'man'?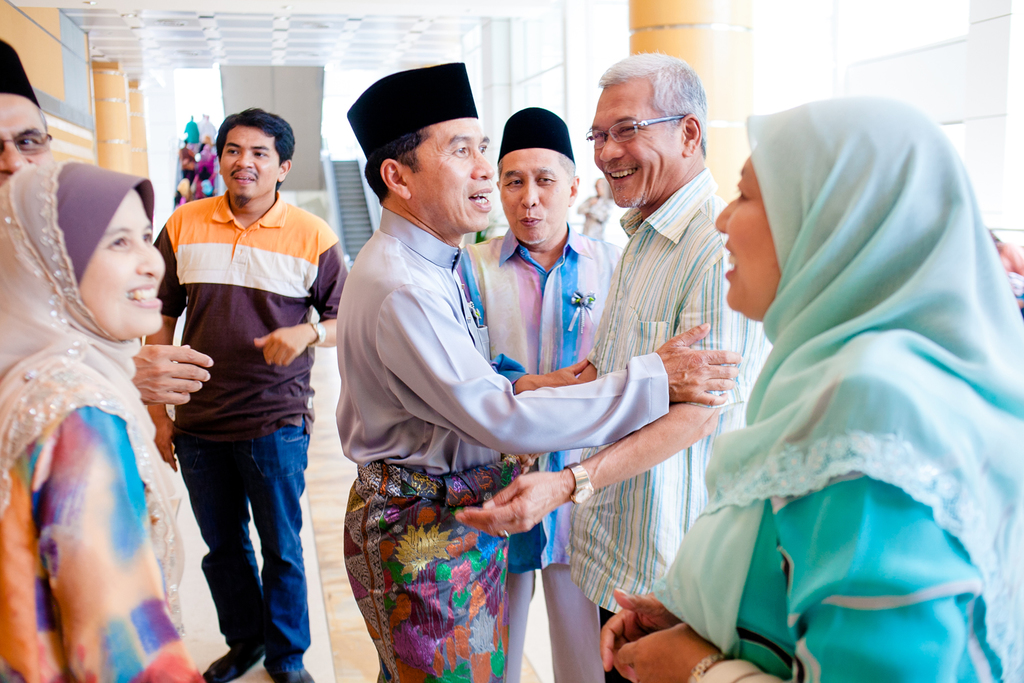
crop(453, 51, 771, 682)
